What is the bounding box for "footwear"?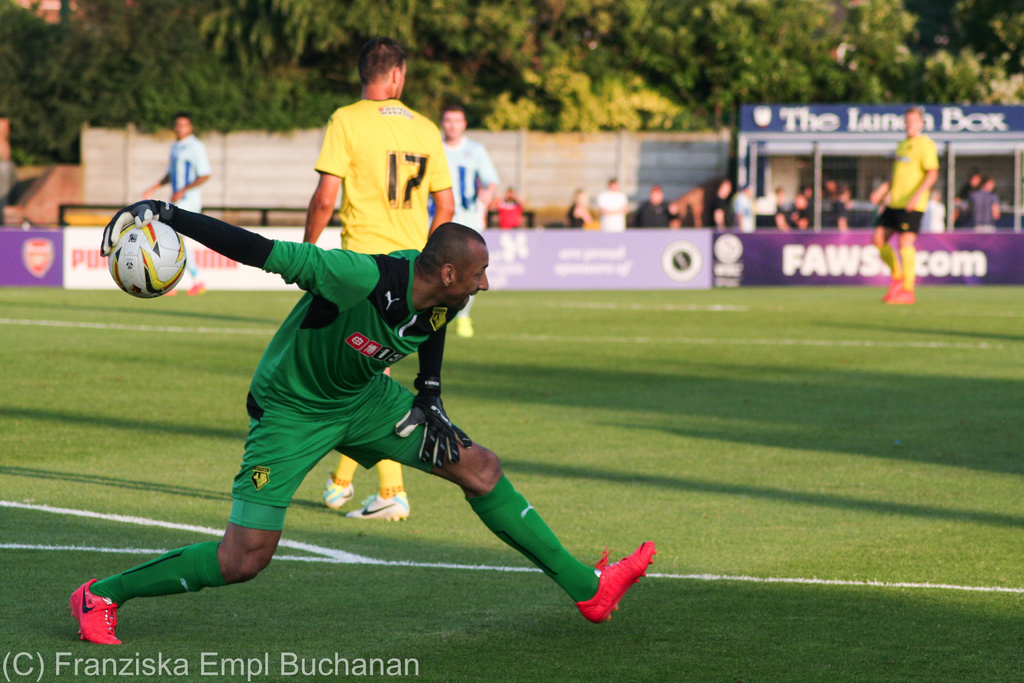
<bbox>346, 488, 410, 520</bbox>.
